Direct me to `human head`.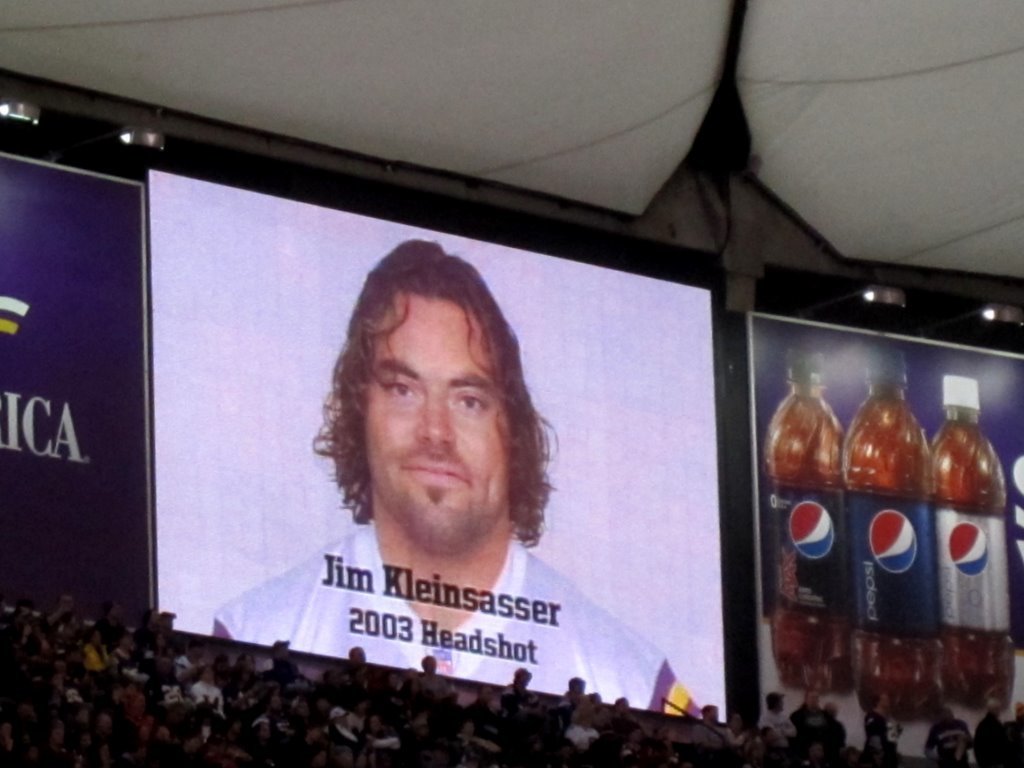
Direction: bbox=(728, 712, 747, 734).
